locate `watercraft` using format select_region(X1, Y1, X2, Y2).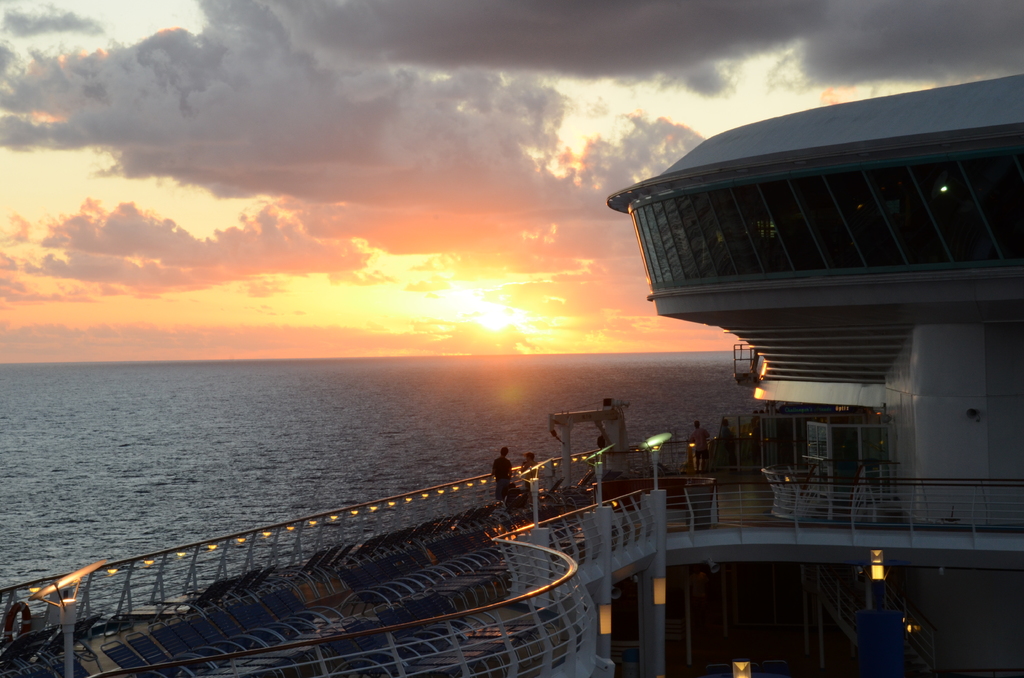
select_region(3, 72, 1023, 677).
